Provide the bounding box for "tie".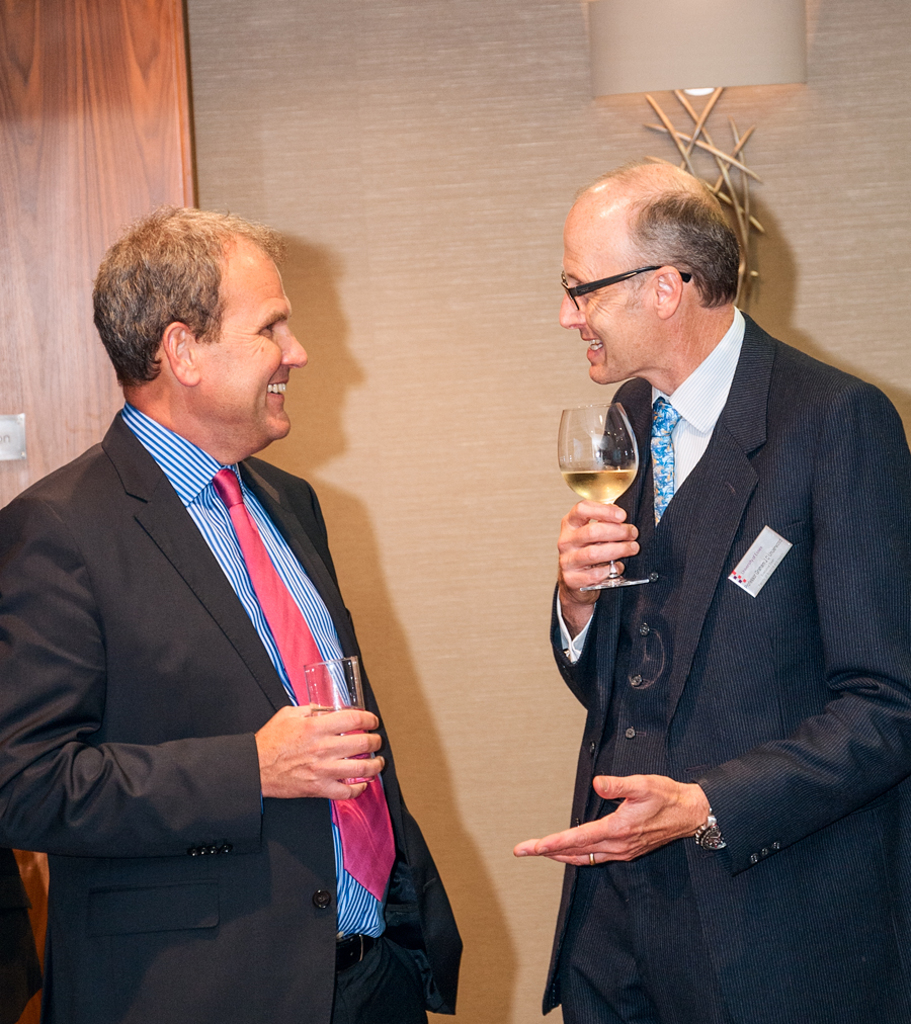
l=653, t=401, r=679, b=528.
